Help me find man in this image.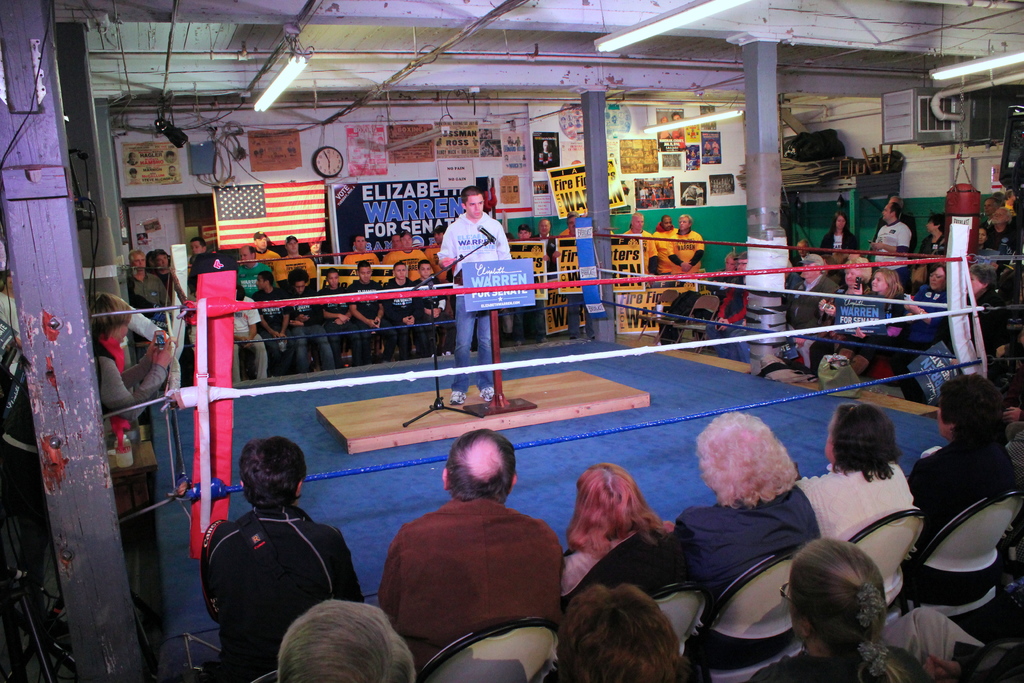
Found it: 696,251,743,344.
